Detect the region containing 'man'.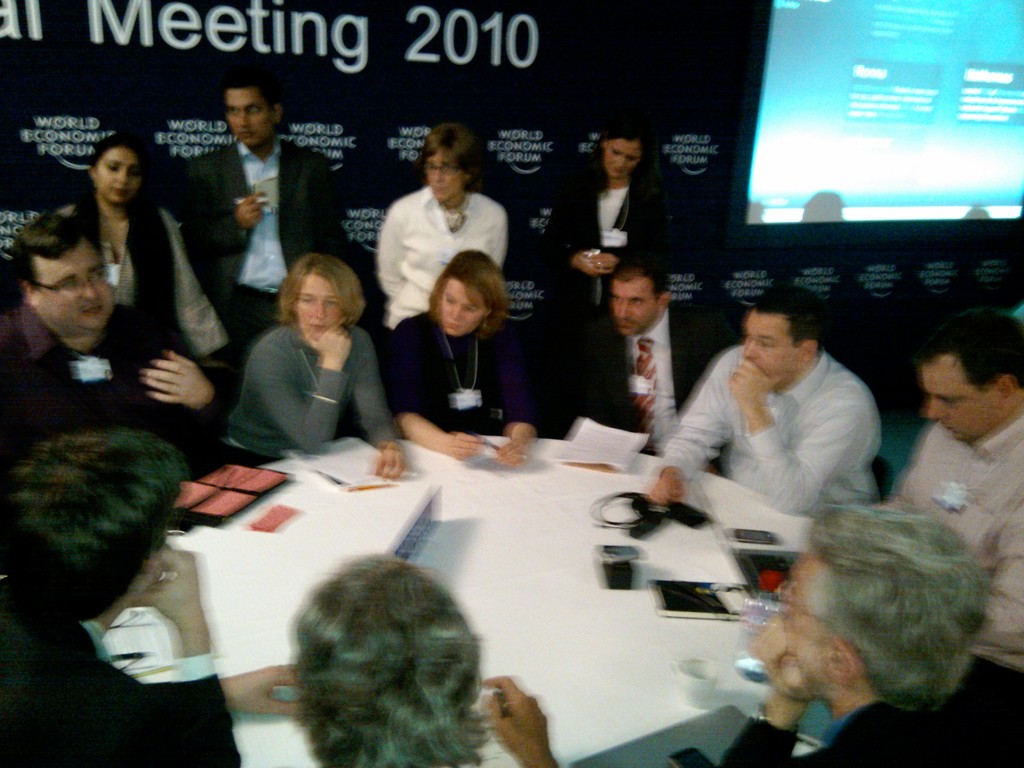
bbox(0, 209, 219, 491).
